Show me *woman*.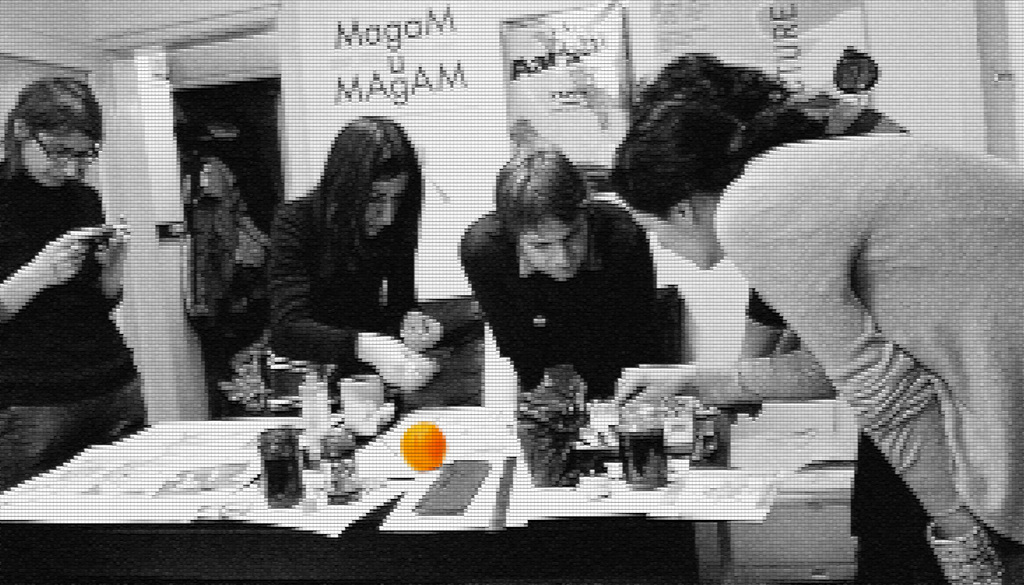
*woman* is here: 634:52:947:584.
